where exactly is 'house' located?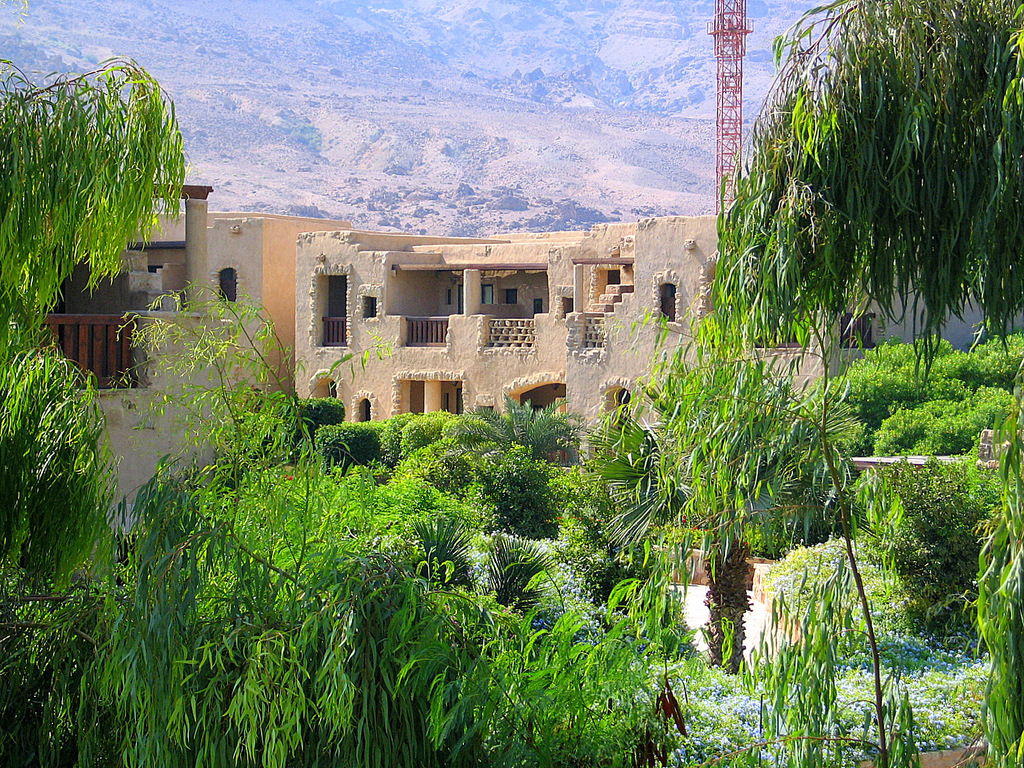
Its bounding box is [284, 227, 1010, 554].
